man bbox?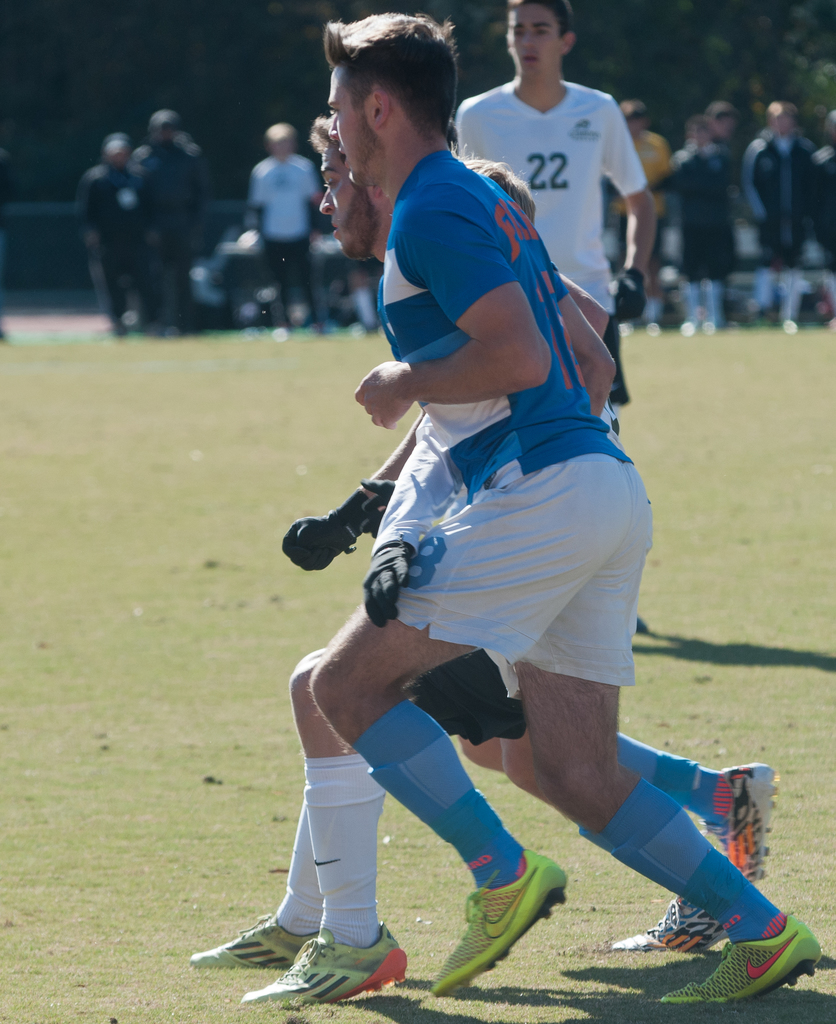
bbox=[621, 101, 664, 185]
